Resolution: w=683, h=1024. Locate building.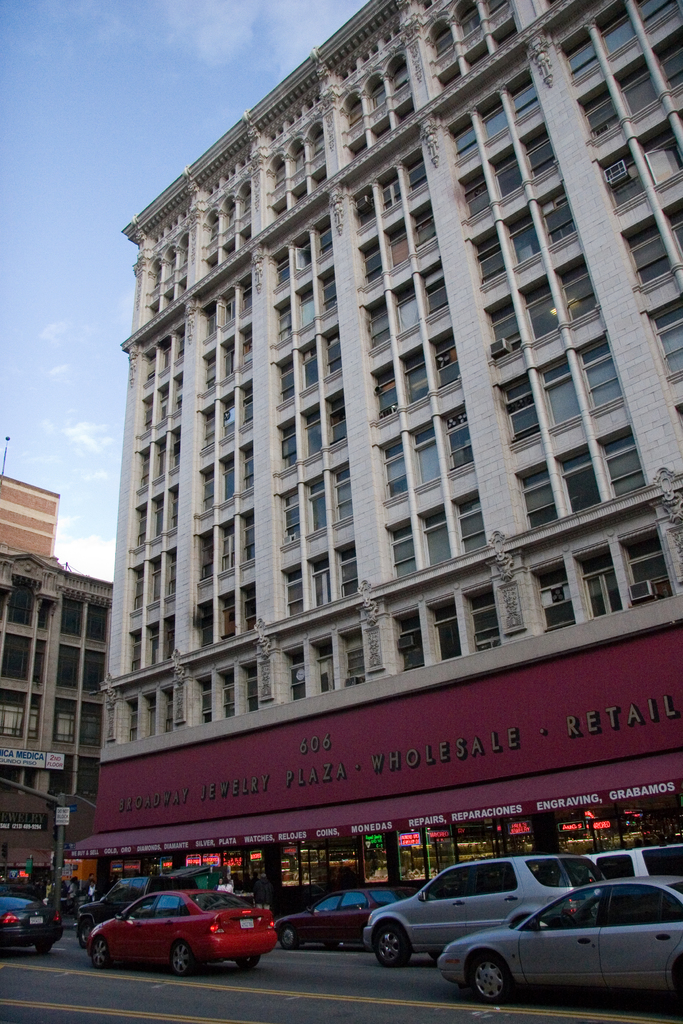
select_region(63, 0, 682, 922).
